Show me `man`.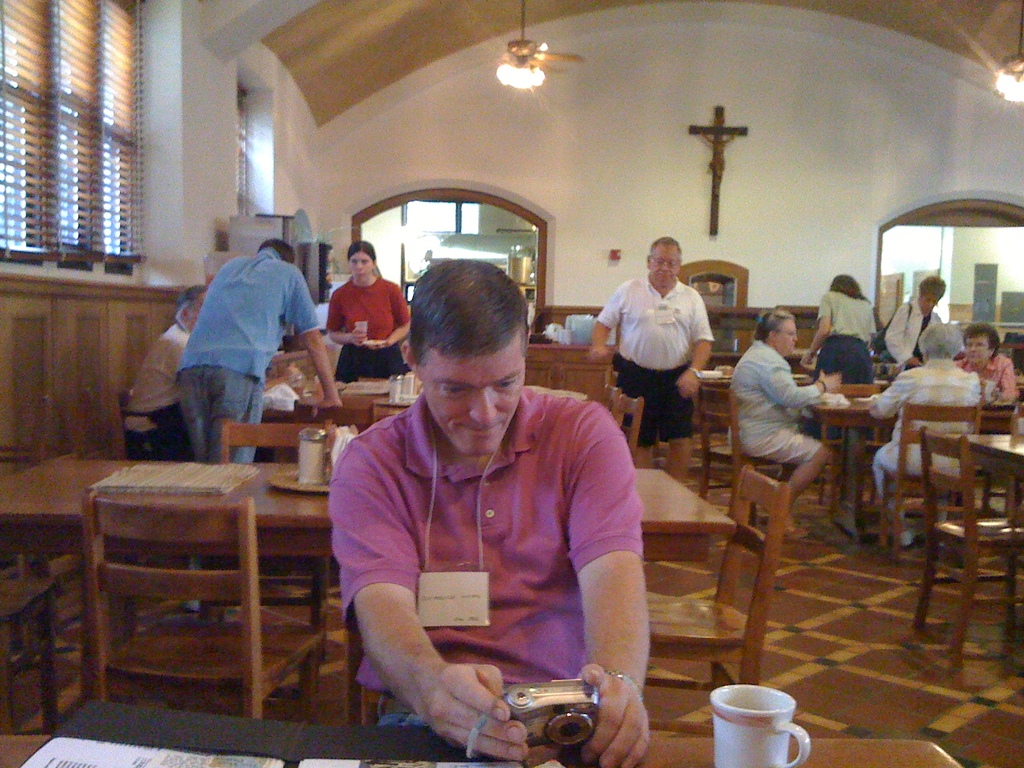
`man` is here: {"x1": 122, "y1": 275, "x2": 244, "y2": 467}.
